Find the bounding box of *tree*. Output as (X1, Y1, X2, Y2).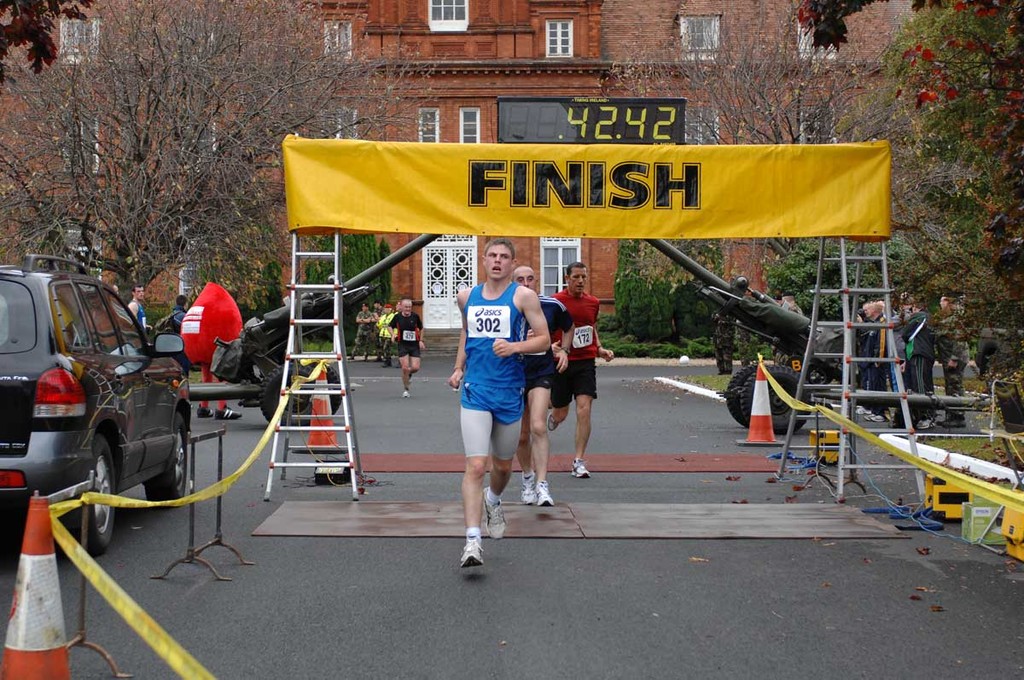
(0, 0, 455, 305).
